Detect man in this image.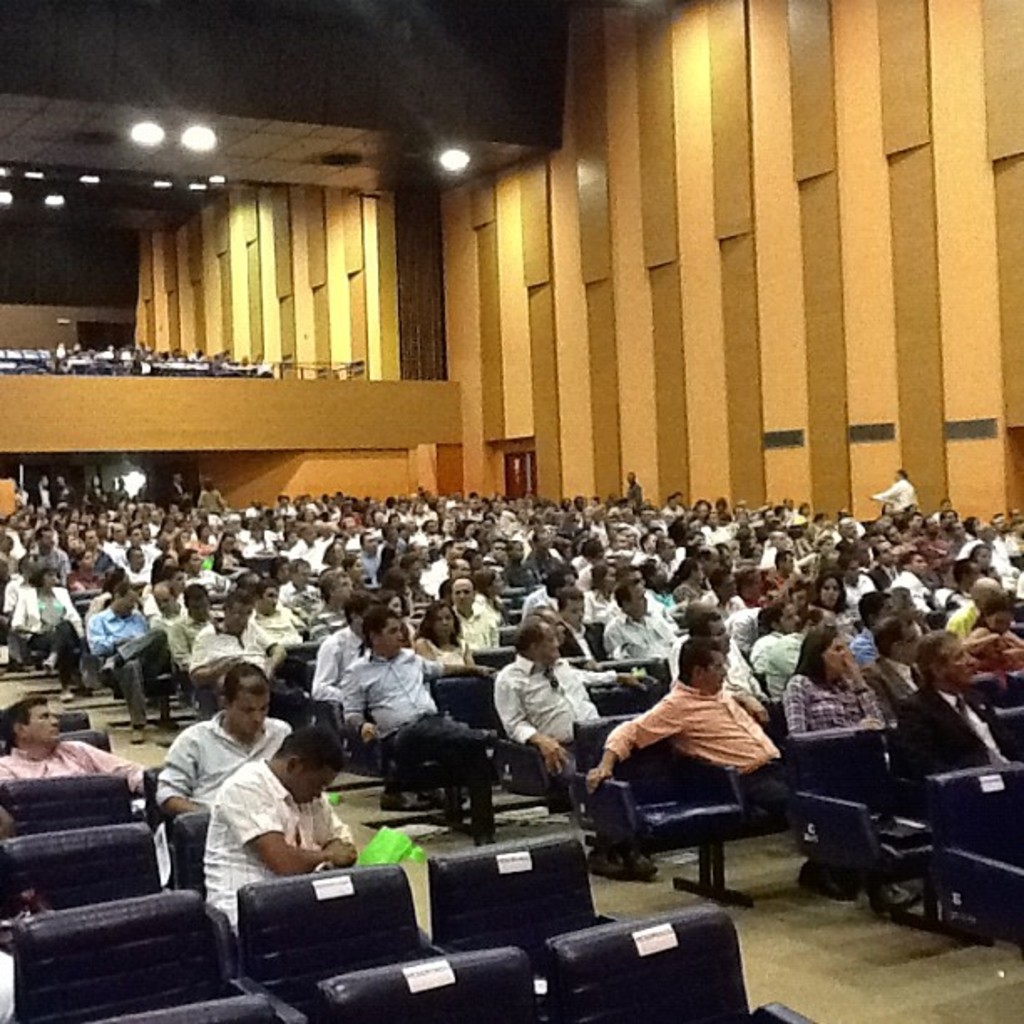
Detection: BBox(279, 562, 325, 604).
